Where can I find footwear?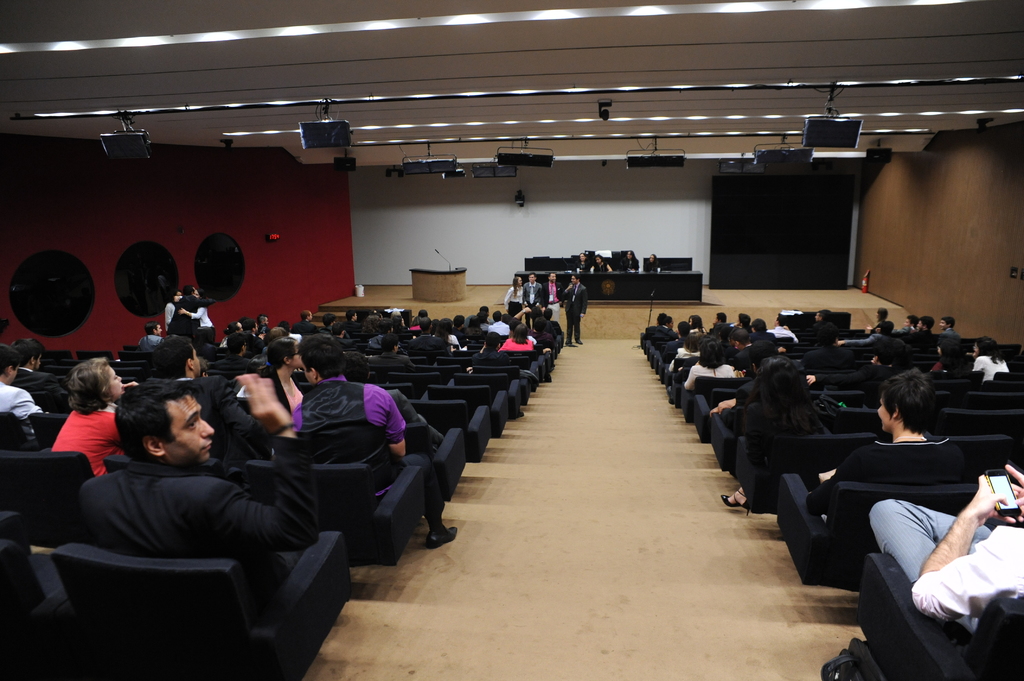
You can find it at [left=716, top=488, right=757, bottom=518].
